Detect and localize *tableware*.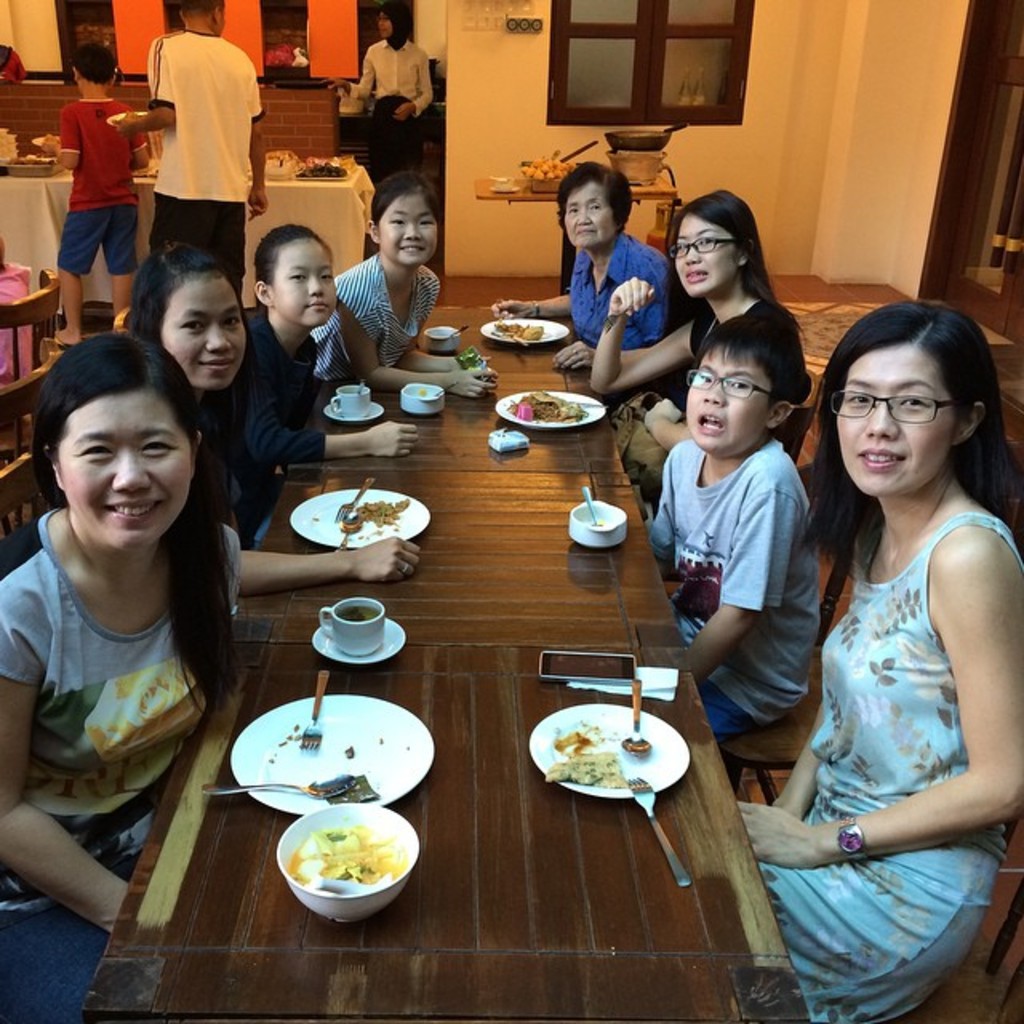
Localized at detection(277, 802, 426, 922).
